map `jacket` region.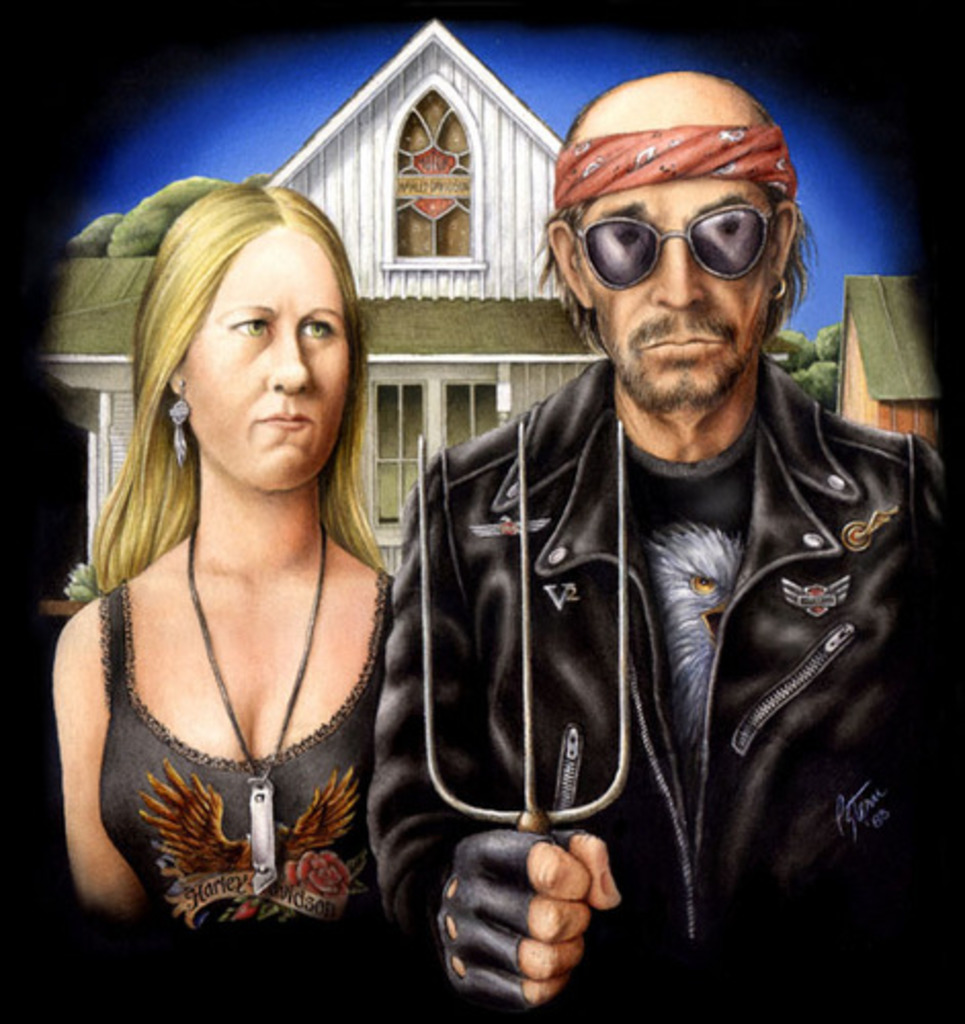
Mapped to 346, 281, 932, 934.
